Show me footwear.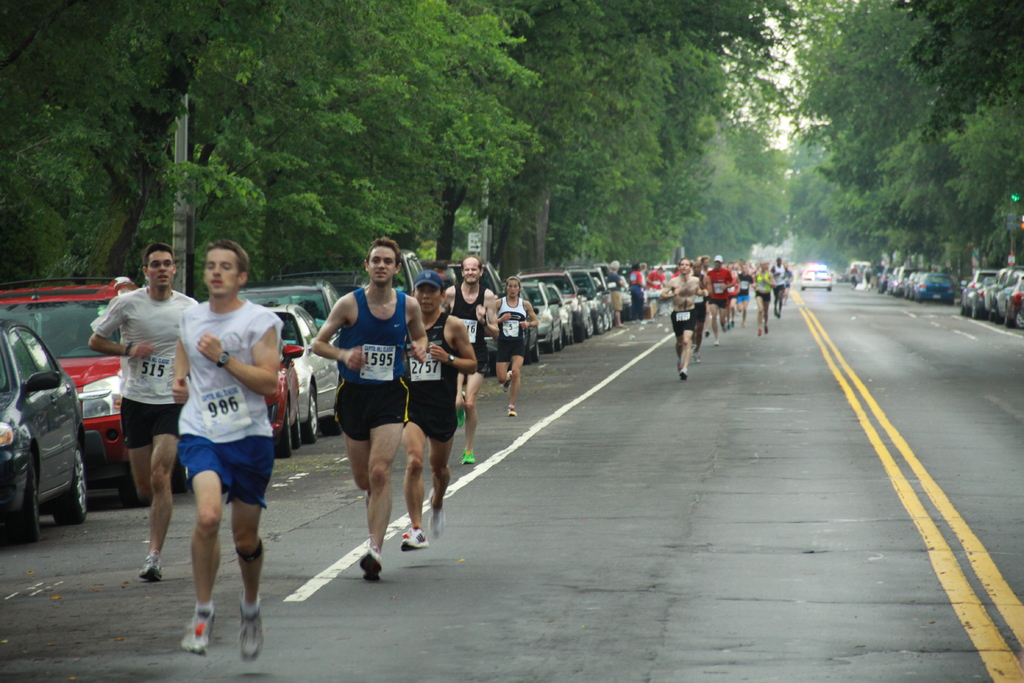
footwear is here: pyautogui.locateOnScreen(504, 403, 517, 420).
